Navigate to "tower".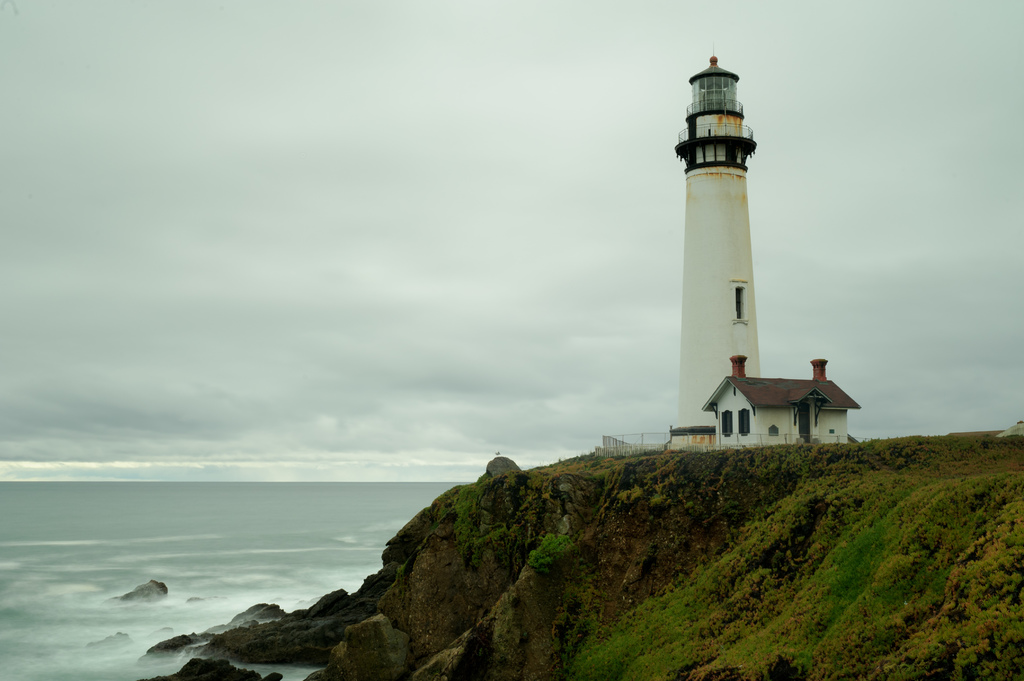
Navigation target: locate(669, 60, 758, 451).
